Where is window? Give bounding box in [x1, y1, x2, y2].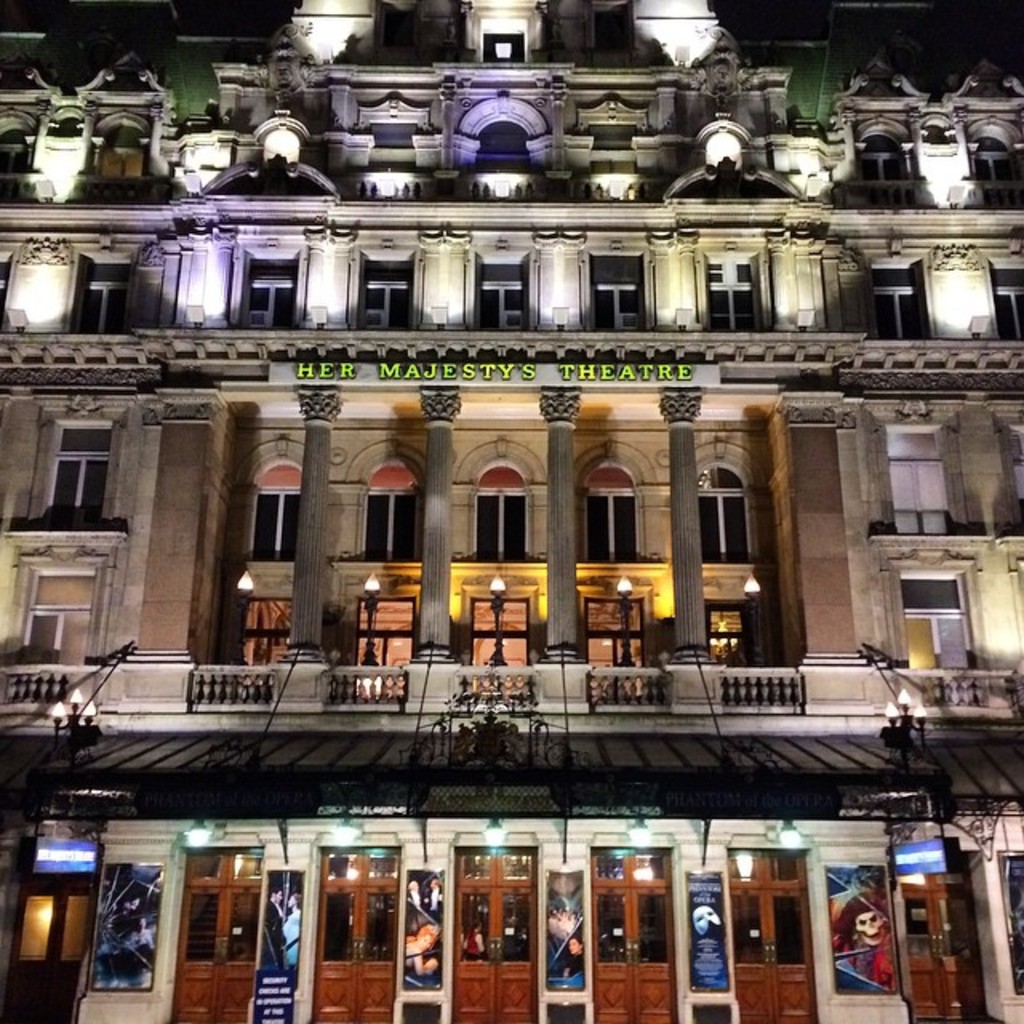
[363, 461, 422, 562].
